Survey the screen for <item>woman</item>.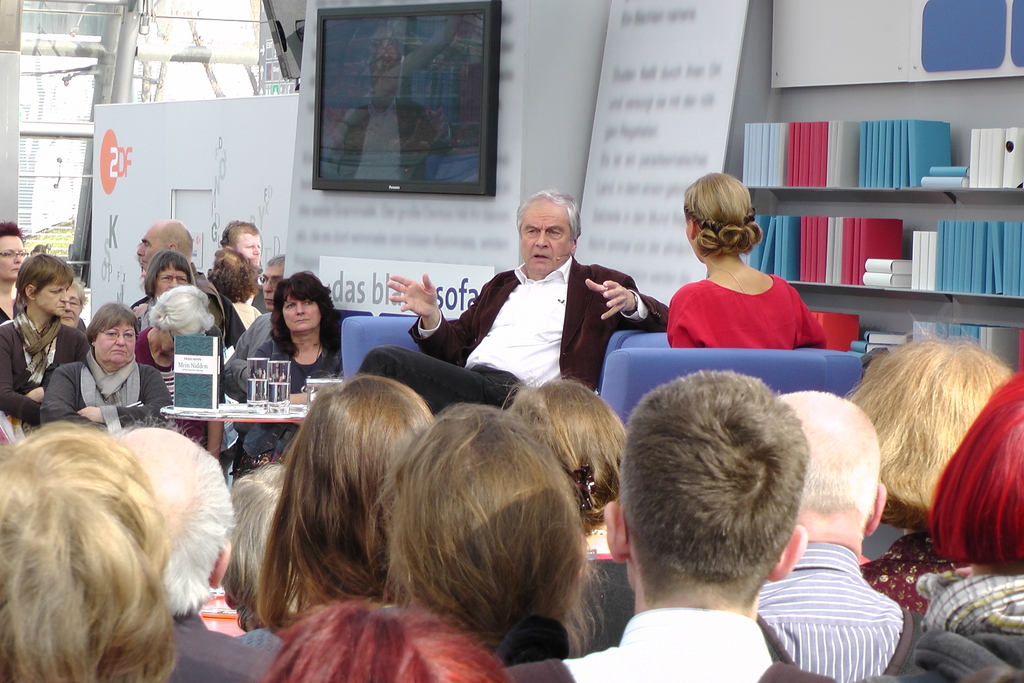
Survey found: crop(35, 302, 183, 429).
